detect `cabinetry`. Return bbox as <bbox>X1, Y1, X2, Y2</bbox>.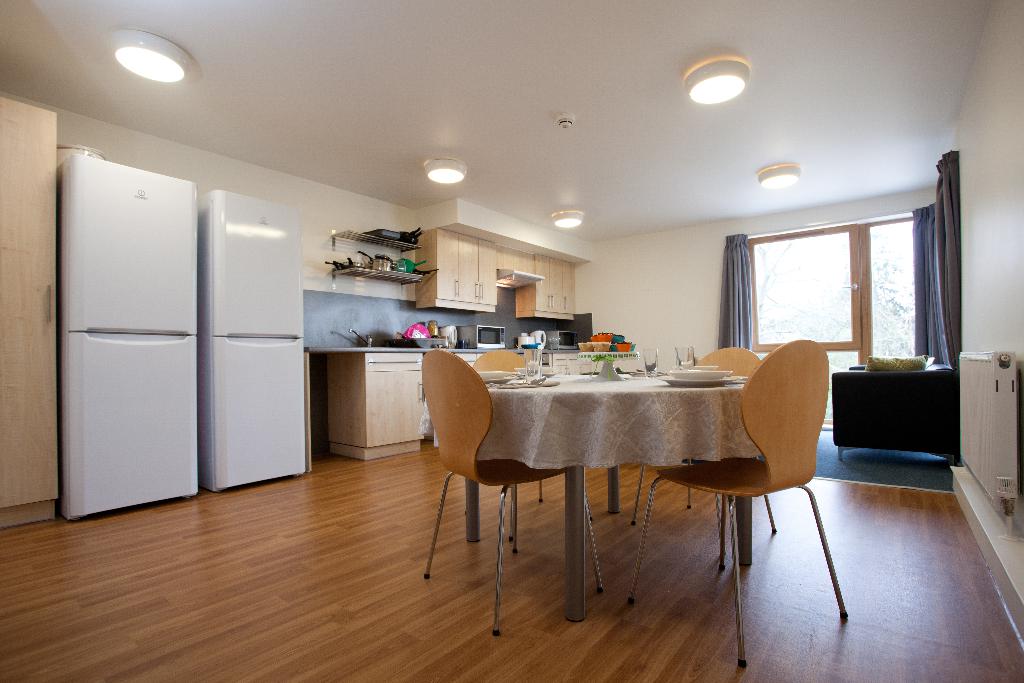
<bbox>403, 230, 582, 327</bbox>.
